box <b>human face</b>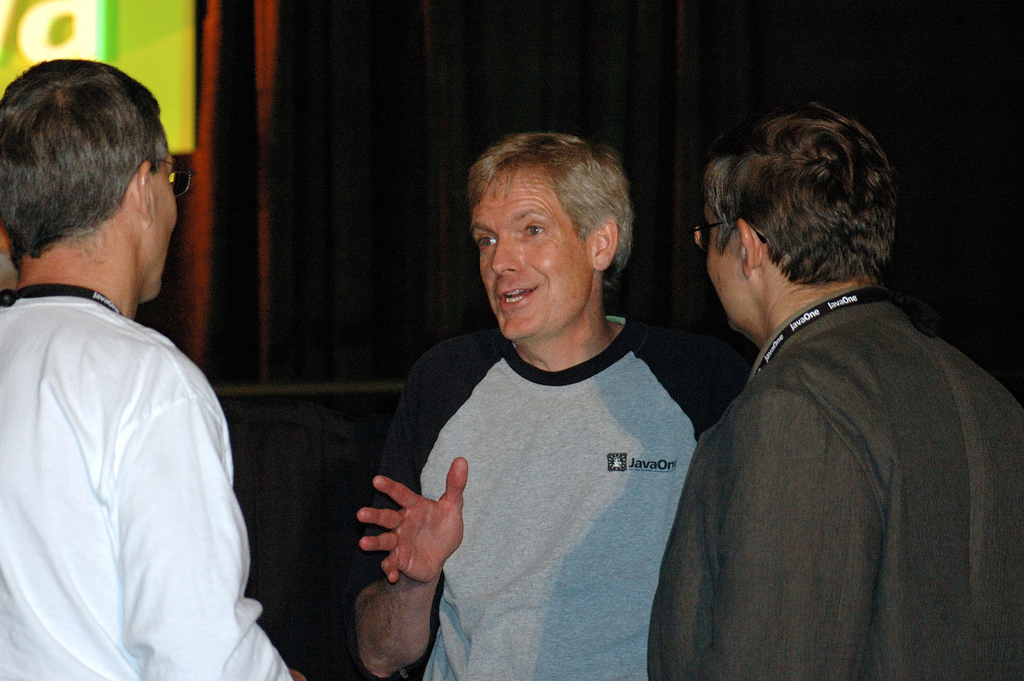
box=[706, 203, 771, 344]
